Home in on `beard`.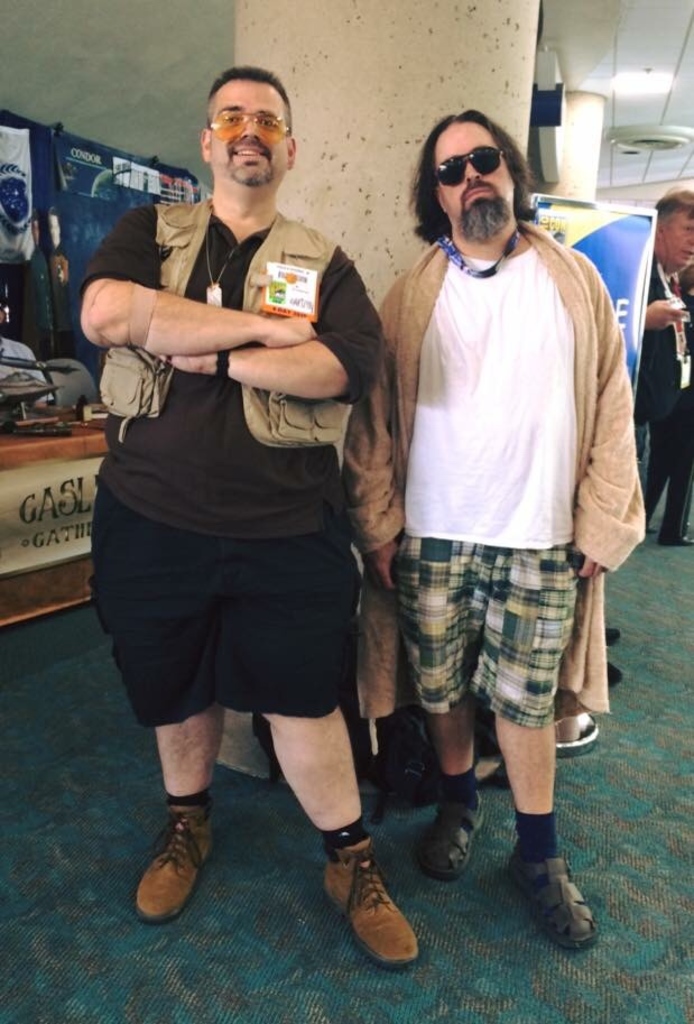
Homed in at [453,193,515,242].
